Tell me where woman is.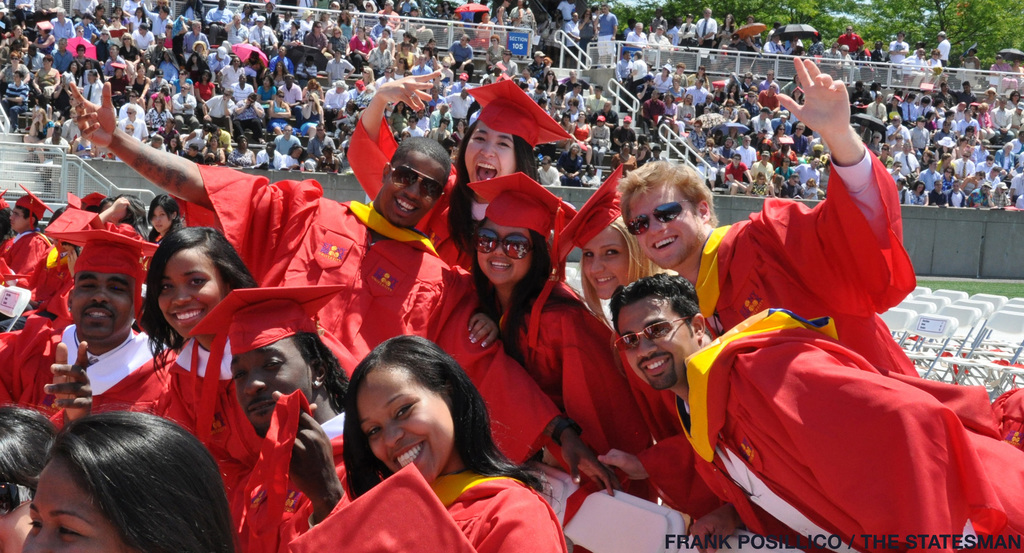
woman is at Rect(266, 88, 289, 122).
